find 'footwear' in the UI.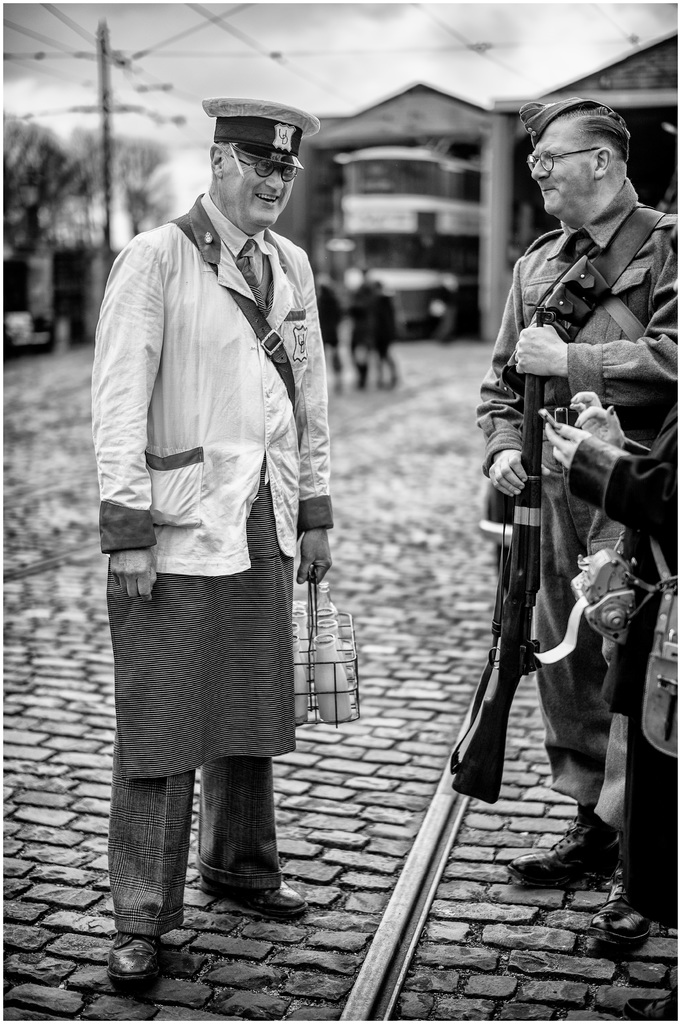
UI element at pyautogui.locateOnScreen(589, 884, 653, 953).
